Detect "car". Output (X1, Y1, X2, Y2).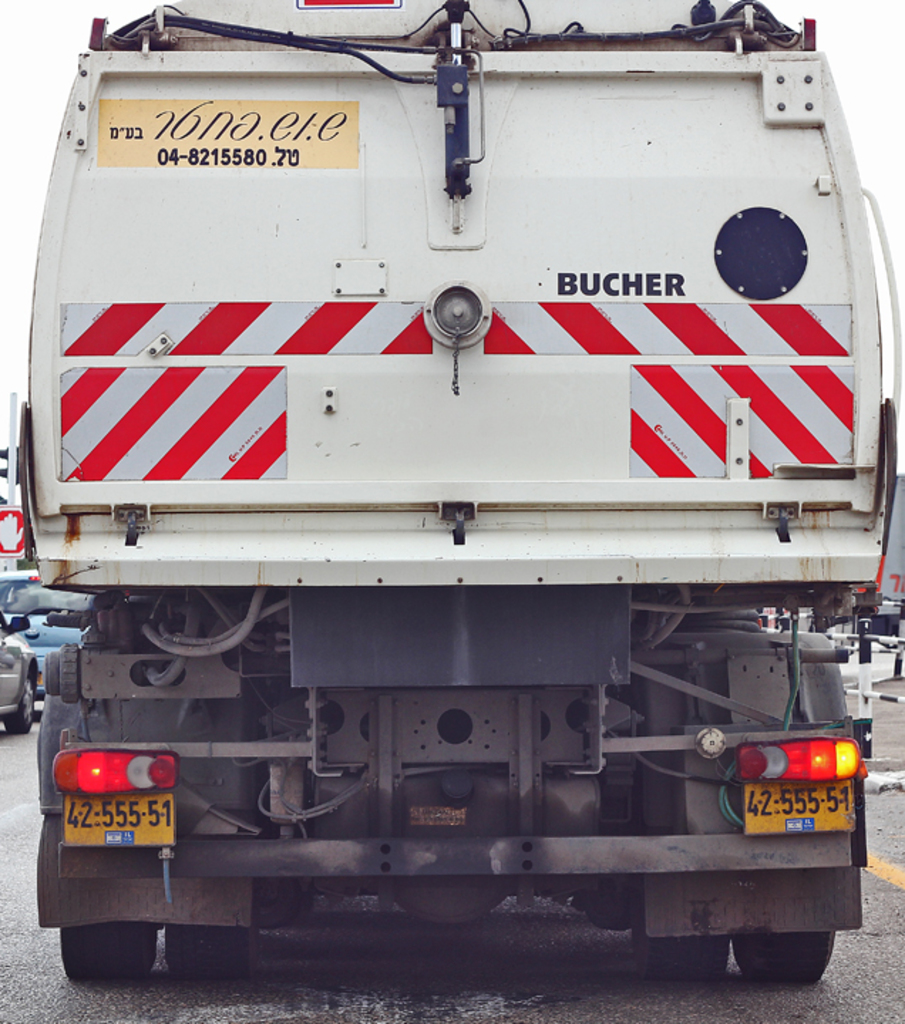
(0, 607, 40, 735).
